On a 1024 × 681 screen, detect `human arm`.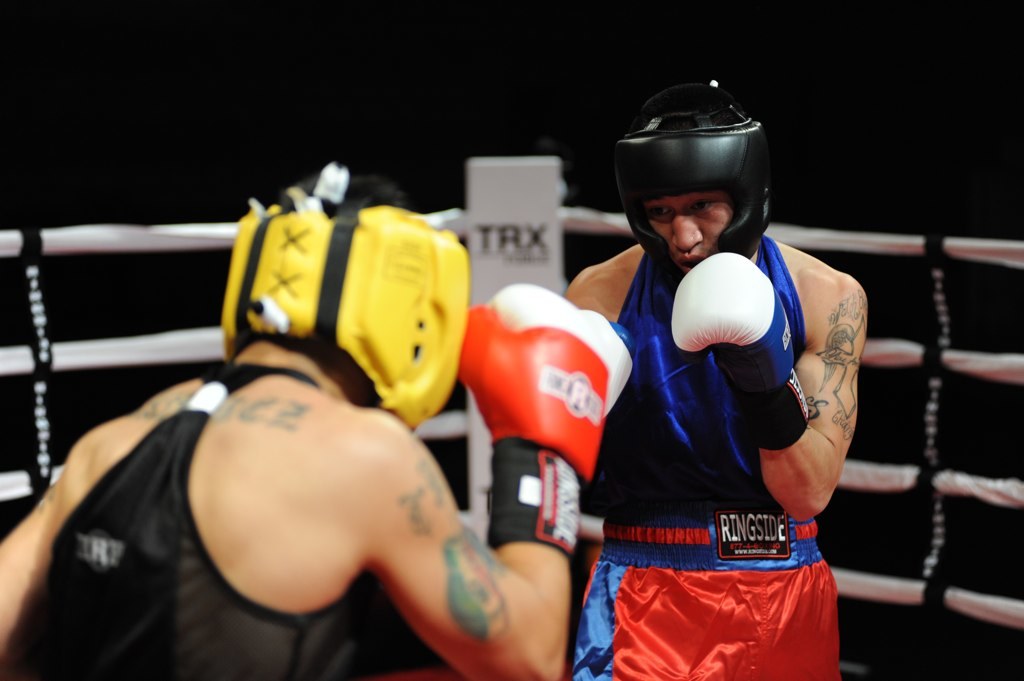
bbox(0, 486, 65, 655).
